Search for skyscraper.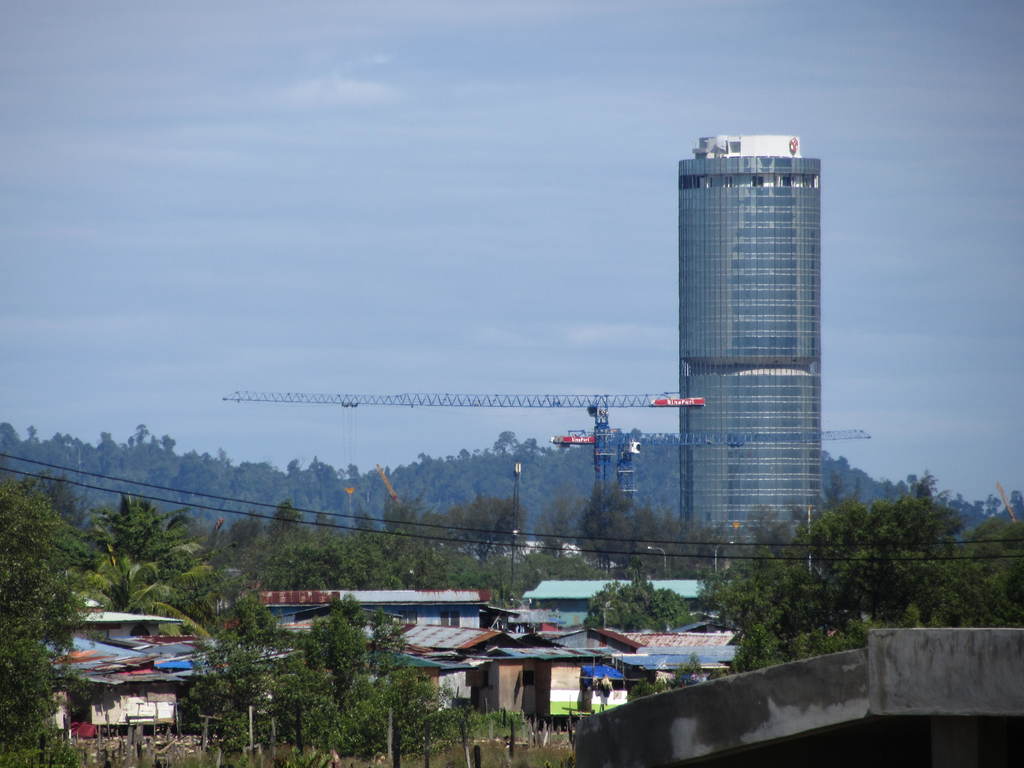
Found at l=658, t=115, r=851, b=493.
